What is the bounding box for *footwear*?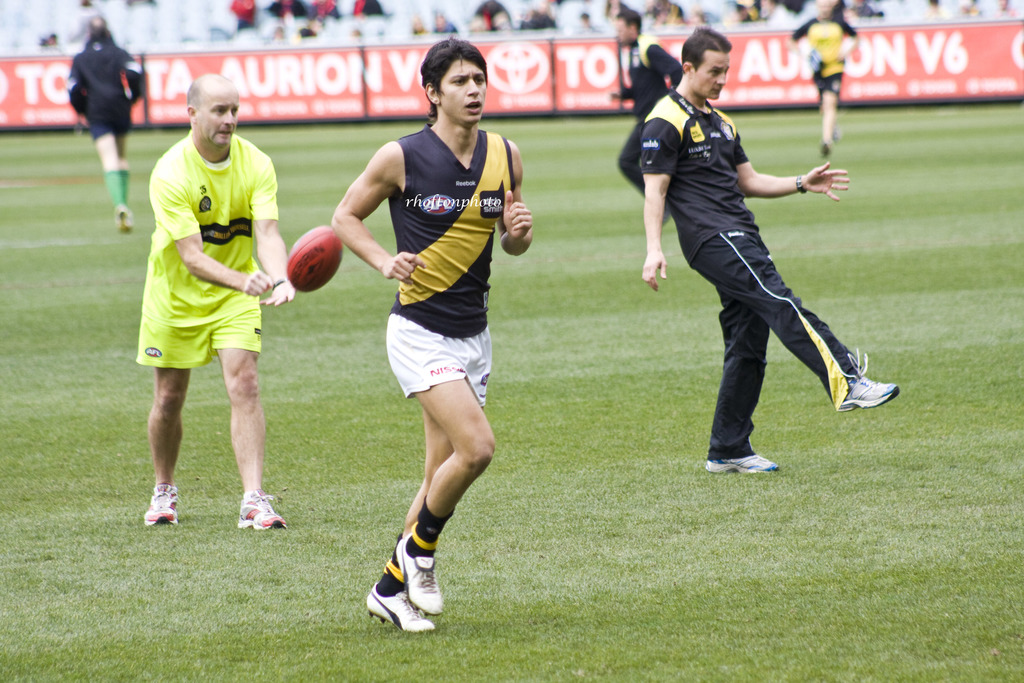
[114, 210, 129, 233].
